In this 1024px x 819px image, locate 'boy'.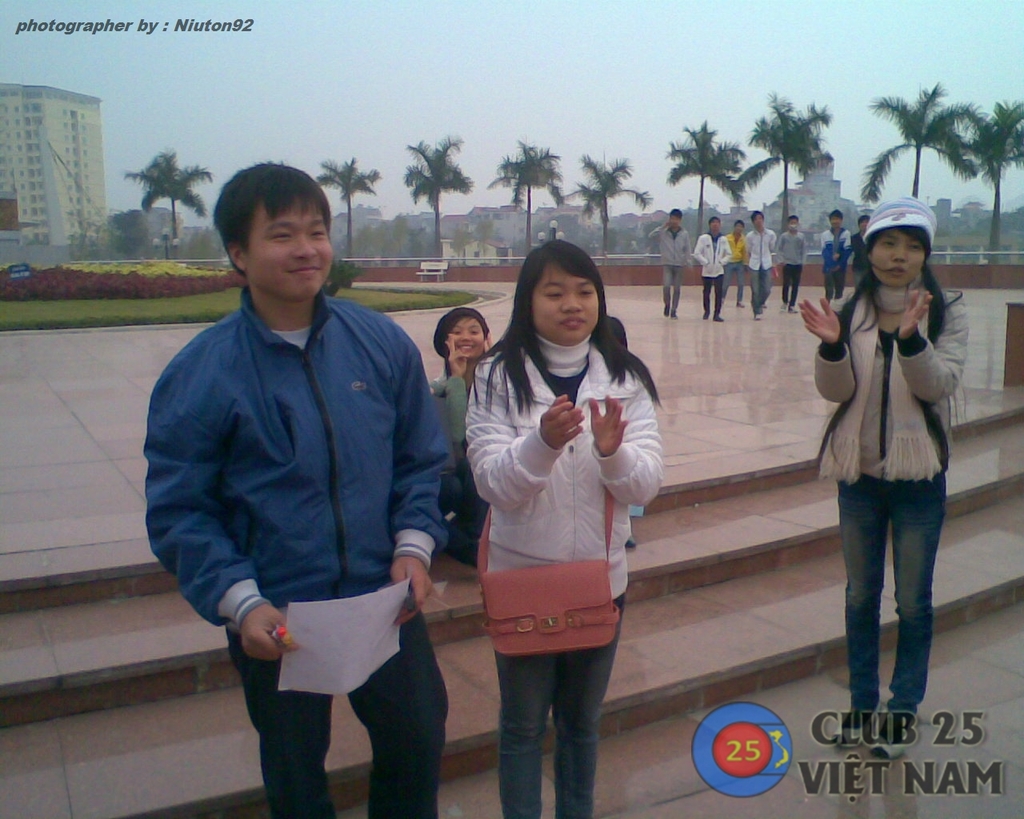
Bounding box: (650,207,692,321).
